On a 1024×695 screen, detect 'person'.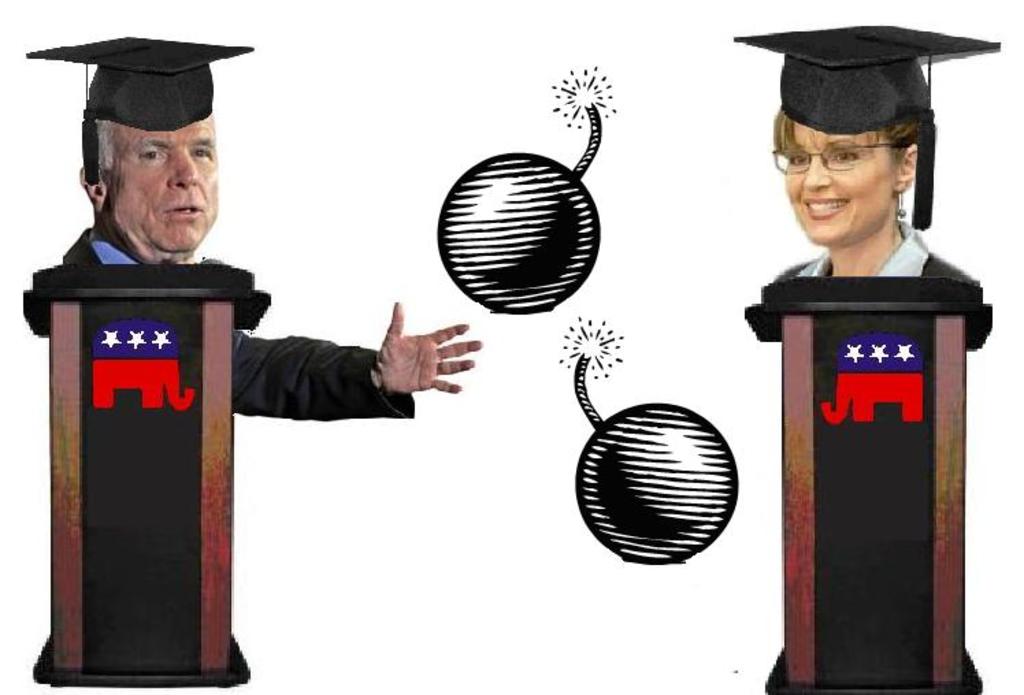
55 116 485 420.
